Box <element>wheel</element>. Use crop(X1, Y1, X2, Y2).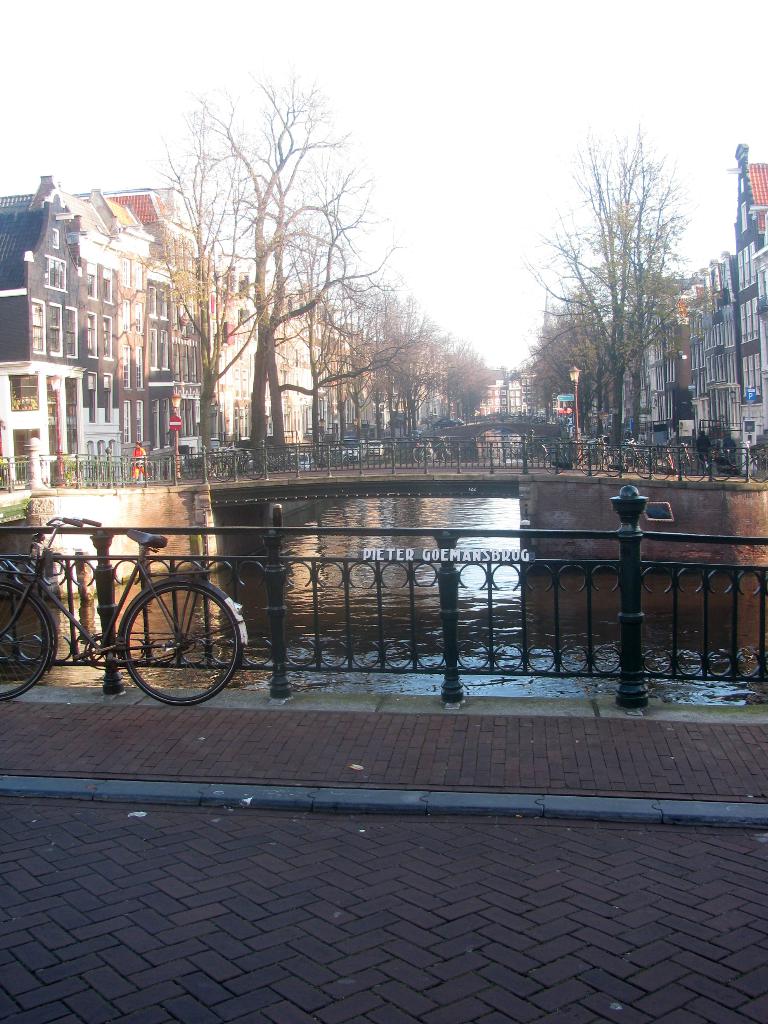
crop(577, 454, 602, 484).
